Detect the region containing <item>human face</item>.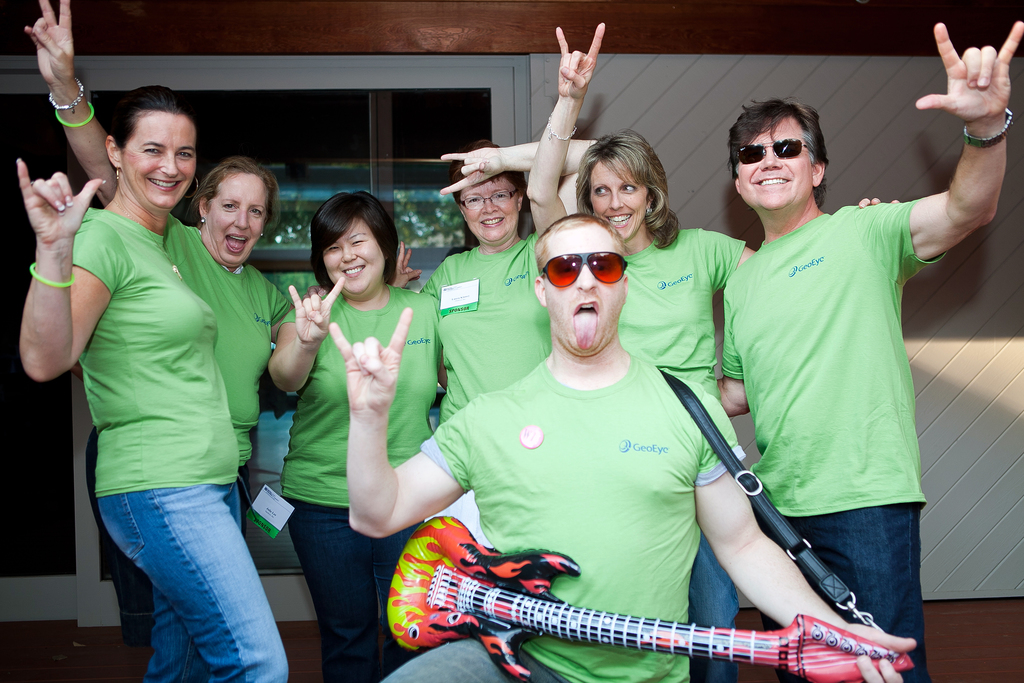
locate(543, 227, 623, 358).
